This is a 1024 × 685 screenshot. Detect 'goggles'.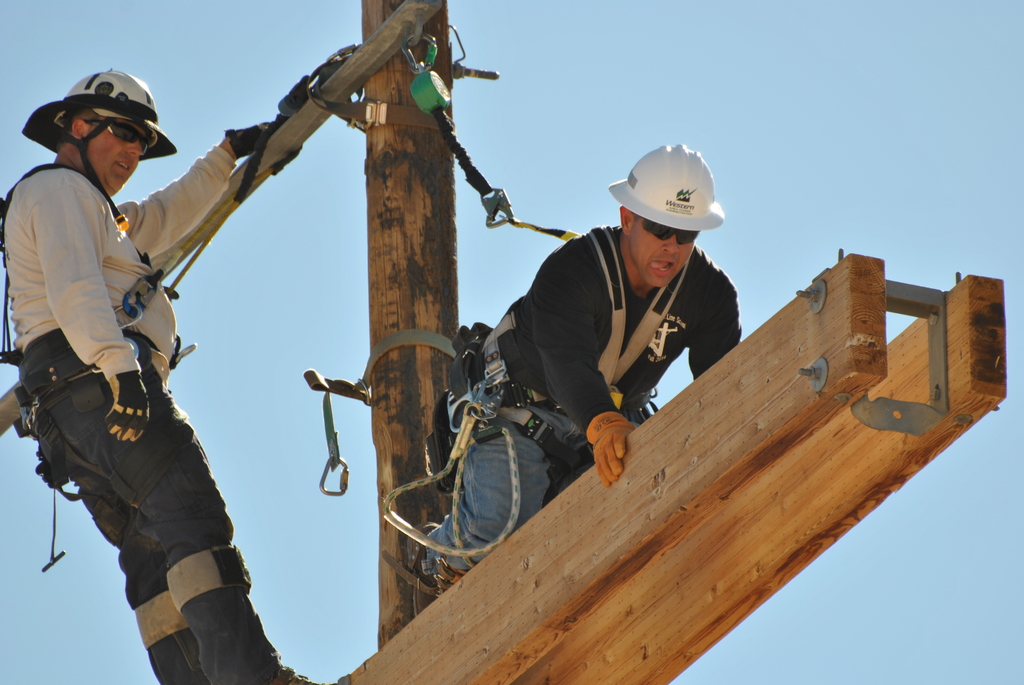
<bbox>102, 115, 148, 154</bbox>.
